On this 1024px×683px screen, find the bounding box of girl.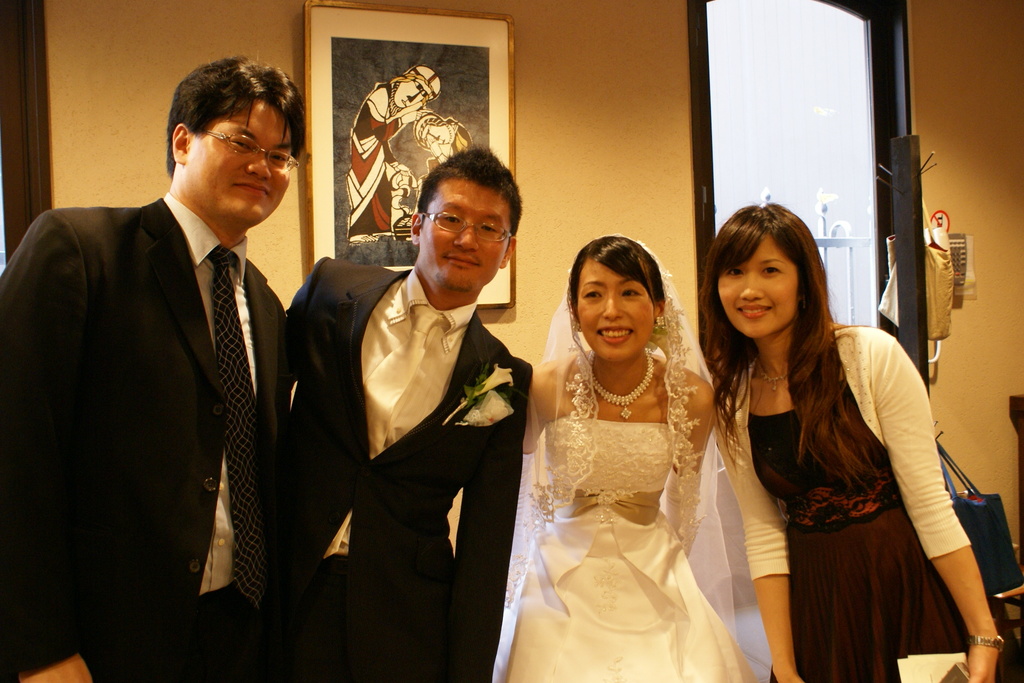
Bounding box: 486 231 786 682.
